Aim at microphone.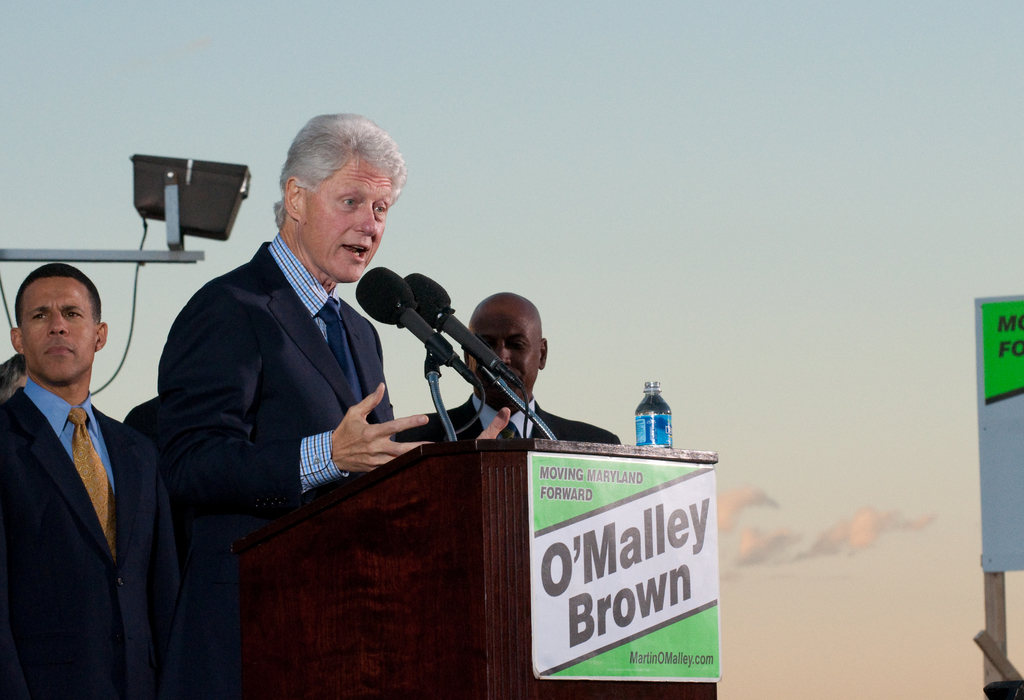
Aimed at bbox(347, 262, 486, 394).
